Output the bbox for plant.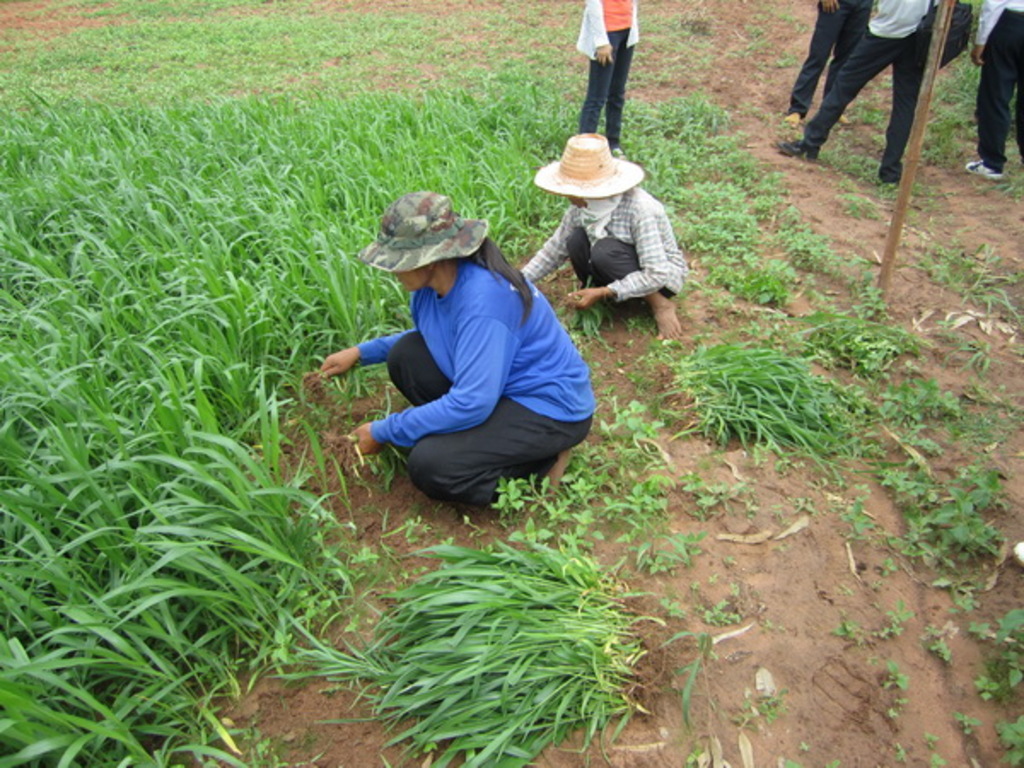
930 631 959 662.
